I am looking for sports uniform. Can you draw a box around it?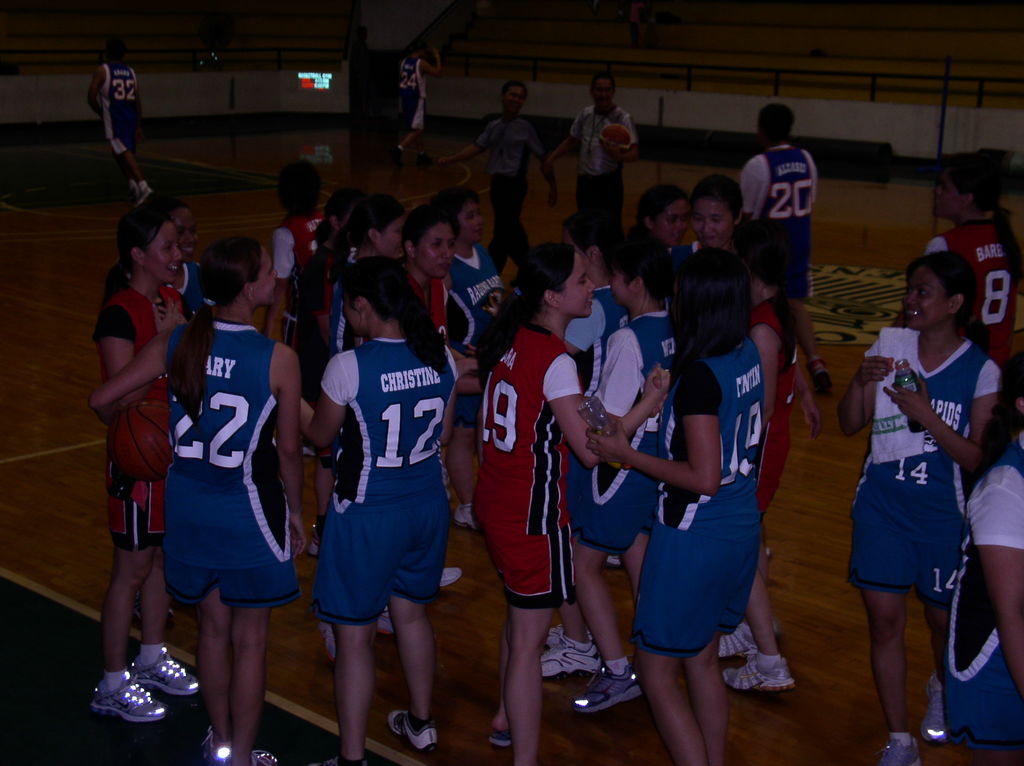
Sure, the bounding box is bbox=[164, 205, 819, 687].
